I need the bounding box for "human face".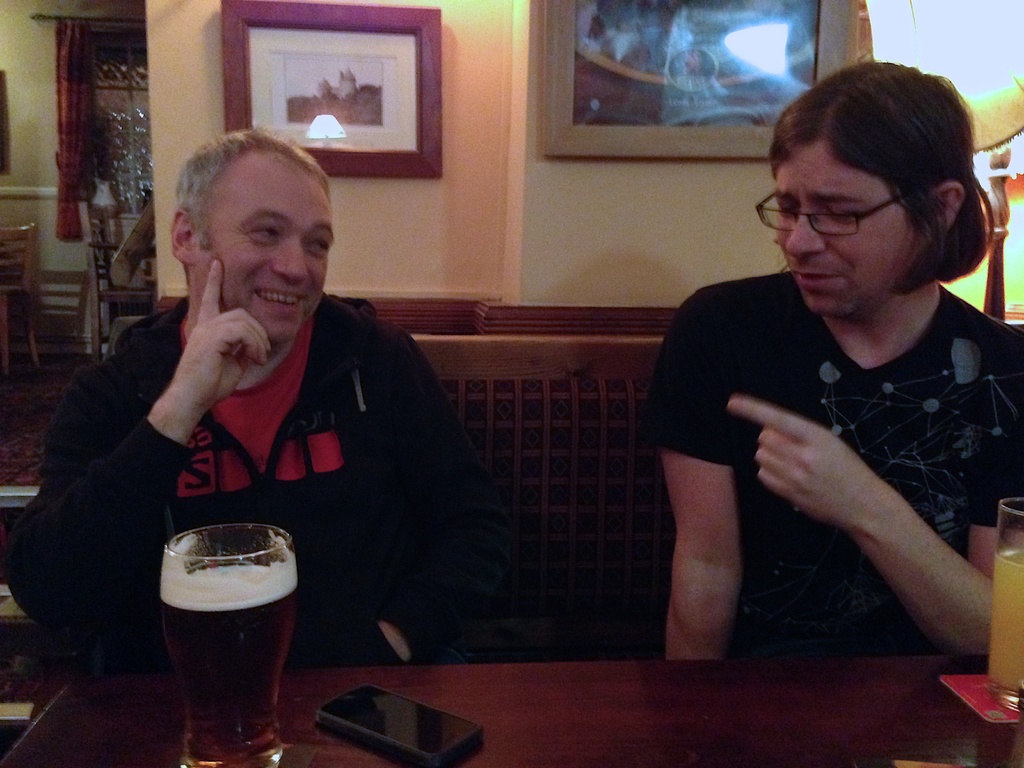
Here it is: (x1=196, y1=151, x2=330, y2=342).
